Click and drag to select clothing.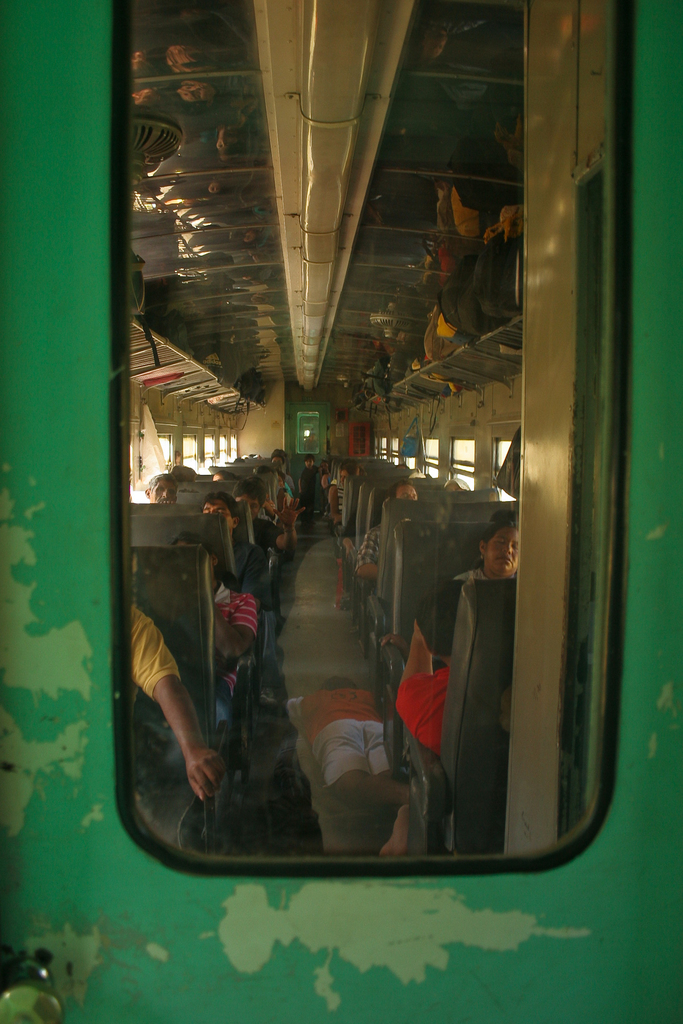
Selection: [x1=352, y1=524, x2=381, y2=572].
